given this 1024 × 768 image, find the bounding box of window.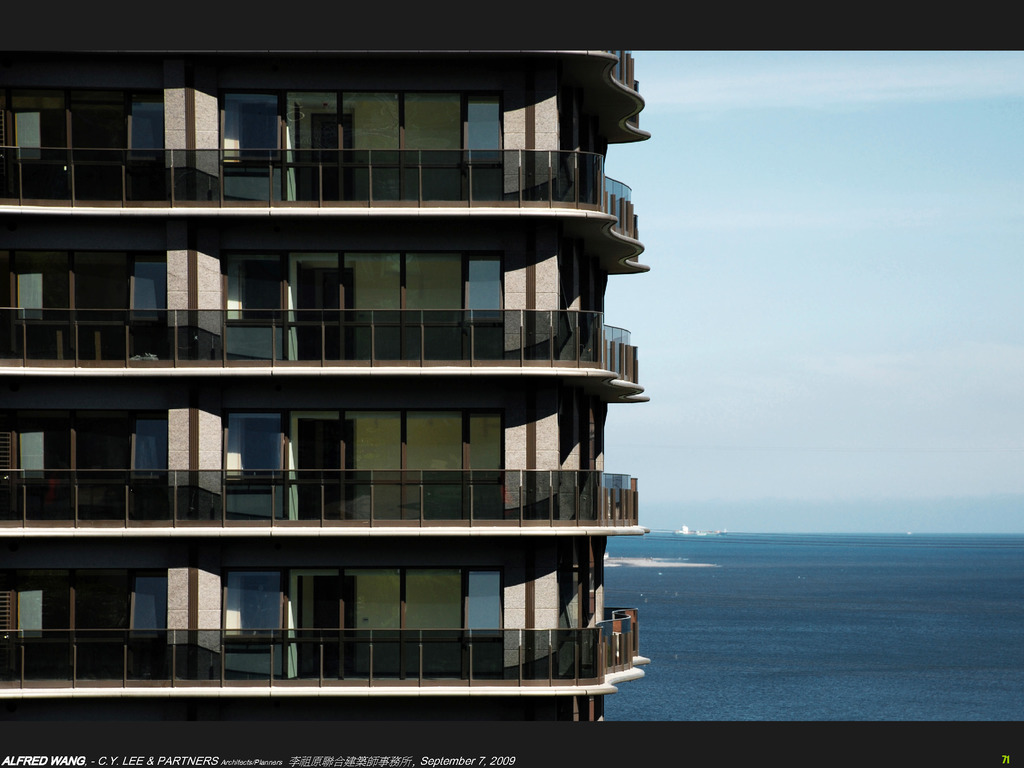
(left=303, top=575, right=358, bottom=636).
